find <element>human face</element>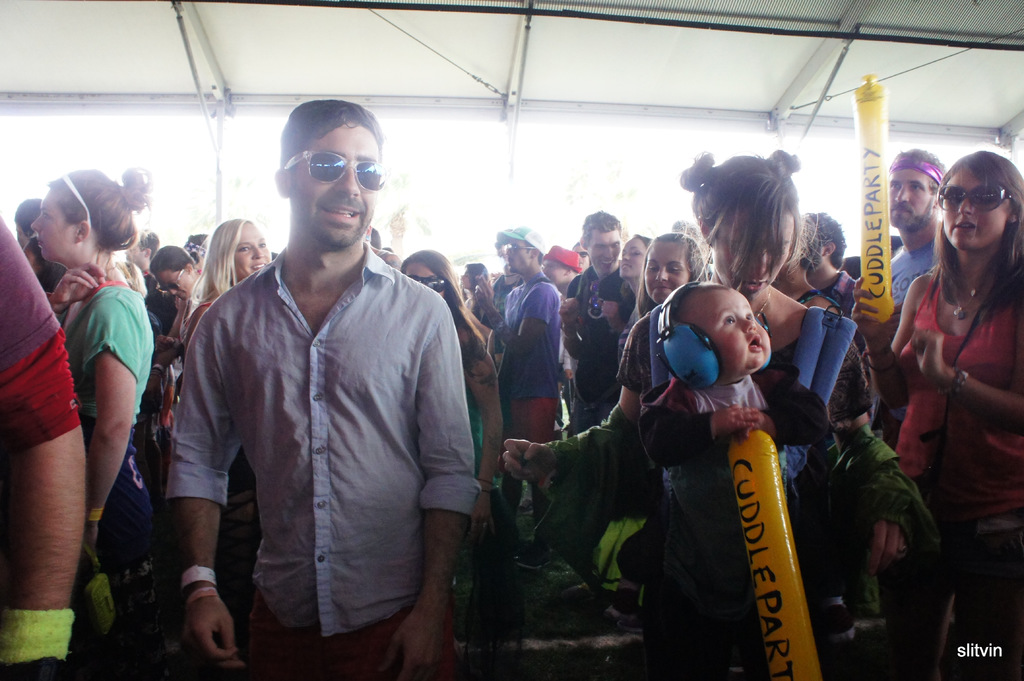
bbox(947, 167, 1013, 246)
